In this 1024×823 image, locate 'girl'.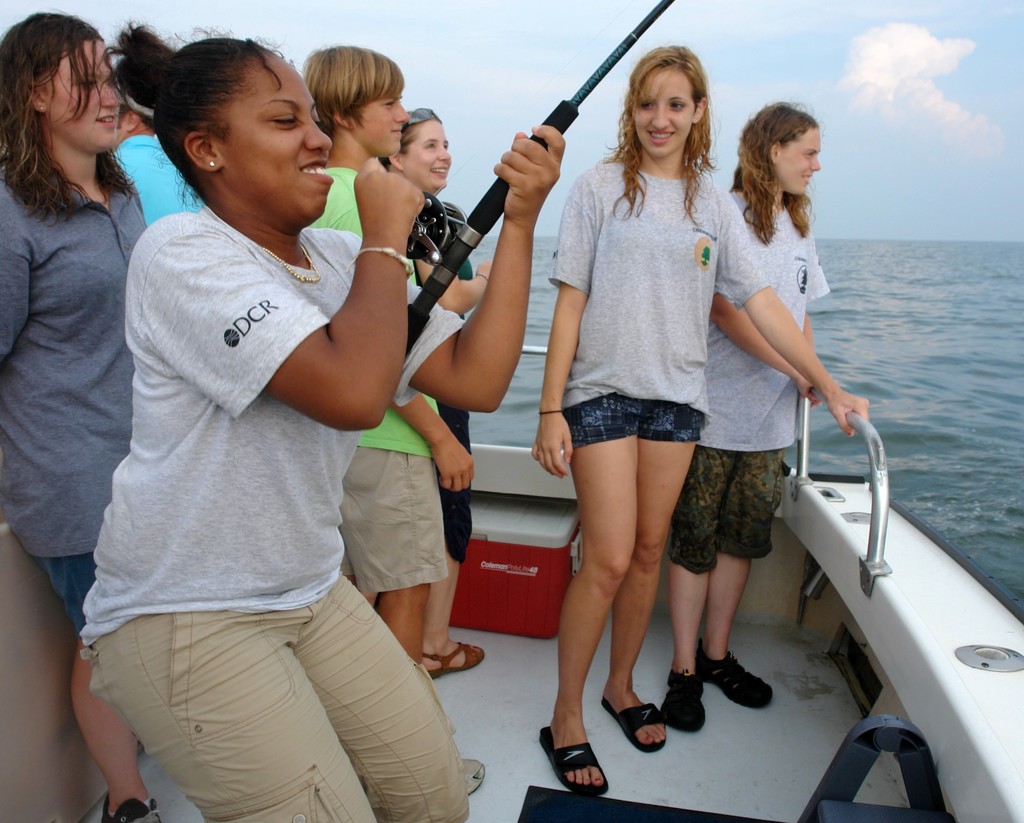
Bounding box: region(669, 99, 831, 731).
